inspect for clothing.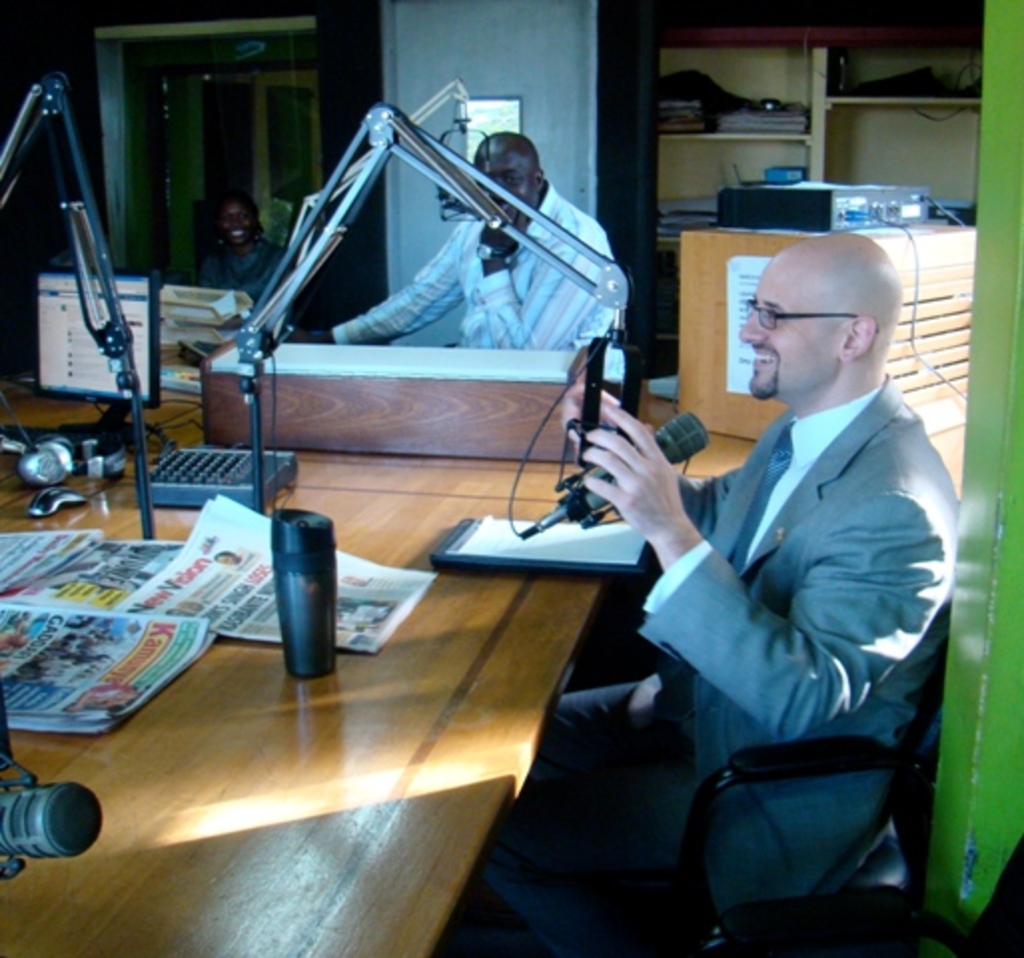
Inspection: region(323, 184, 609, 351).
